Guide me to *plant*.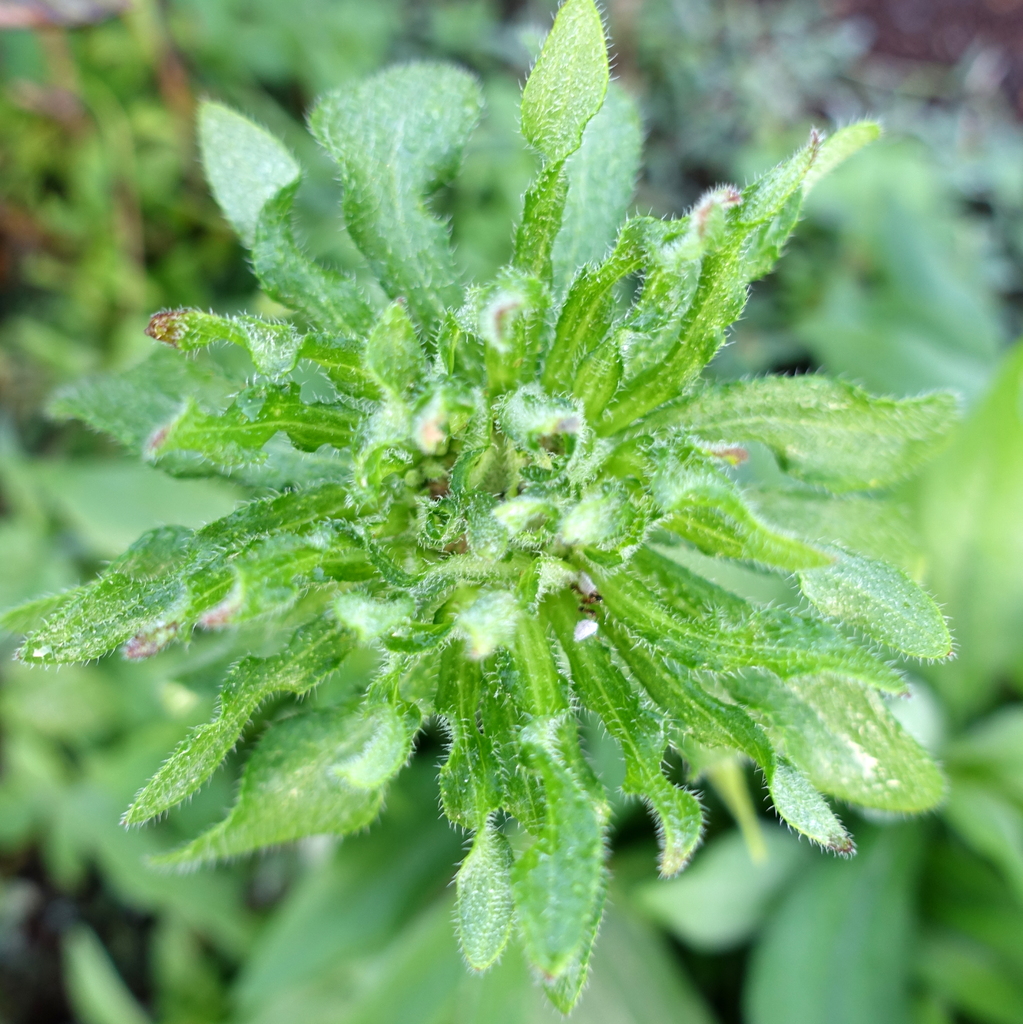
Guidance: 0 0 1022 1023.
